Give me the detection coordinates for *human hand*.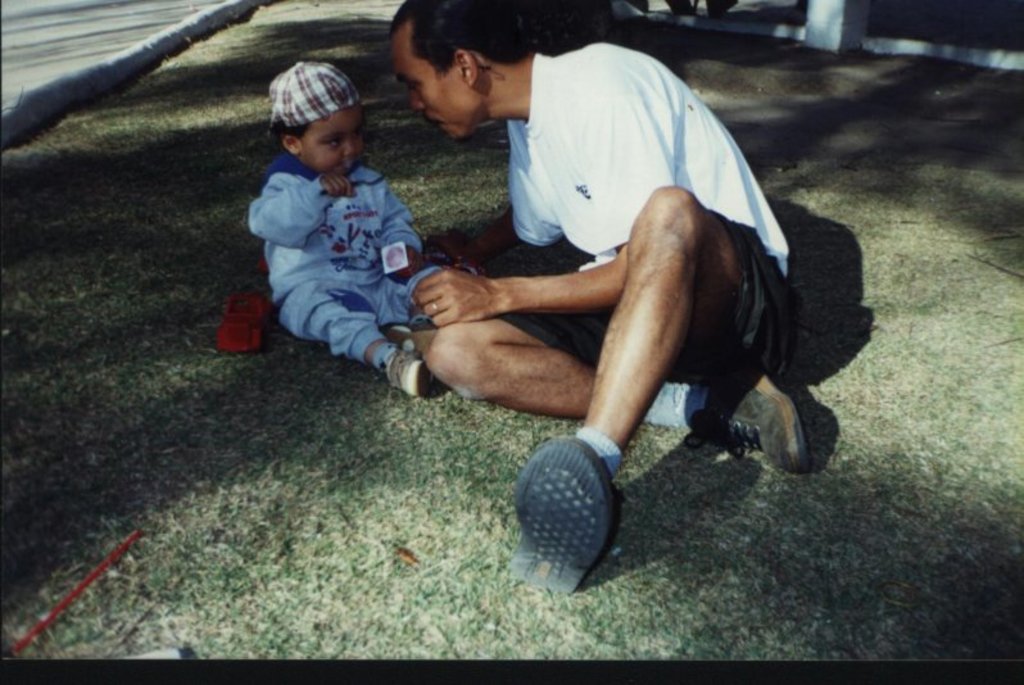
Rect(423, 226, 476, 259).
